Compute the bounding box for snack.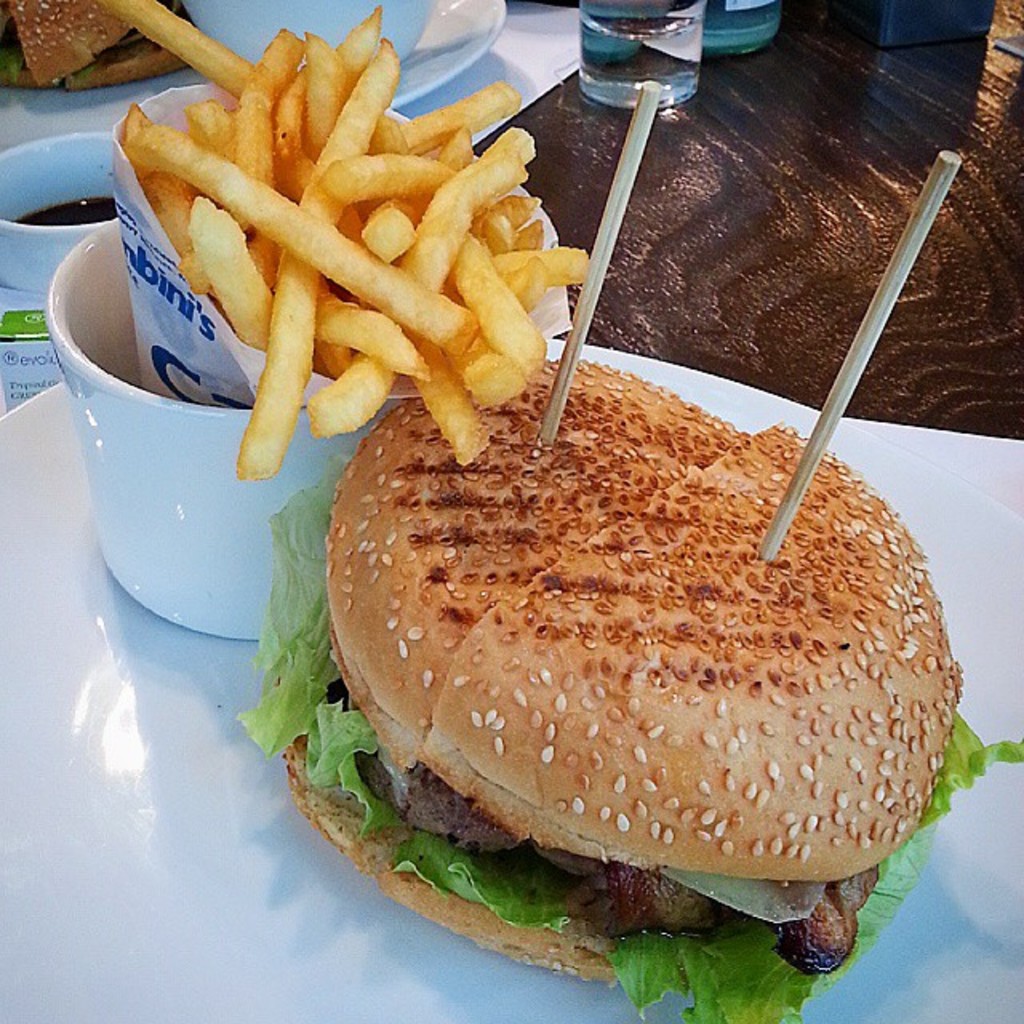
pyautogui.locateOnScreen(115, 3, 619, 450).
